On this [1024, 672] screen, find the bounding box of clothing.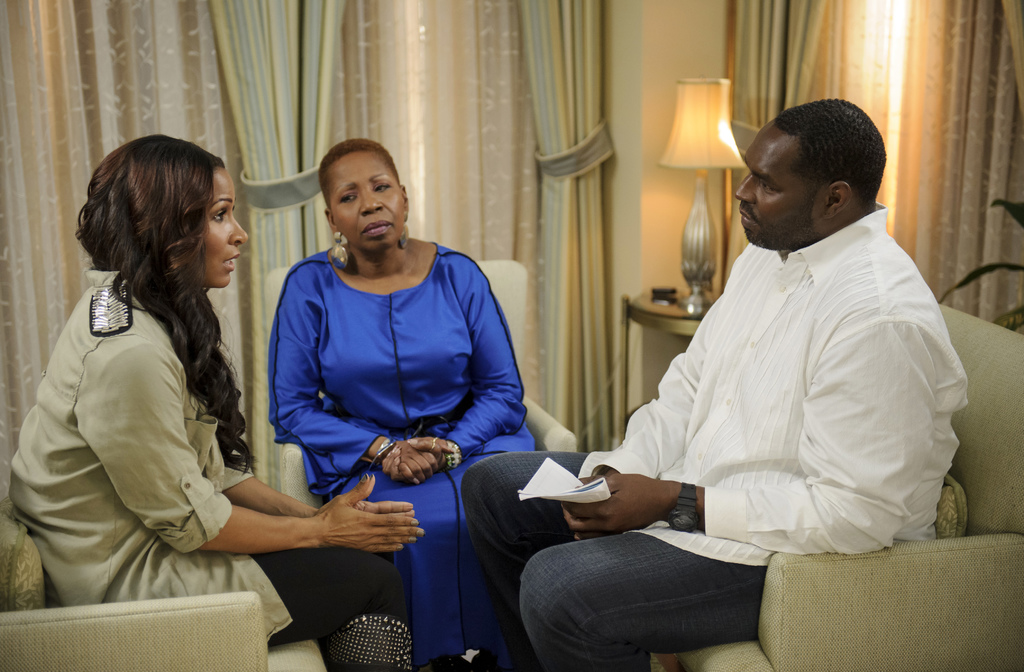
Bounding box: select_region(258, 199, 529, 549).
